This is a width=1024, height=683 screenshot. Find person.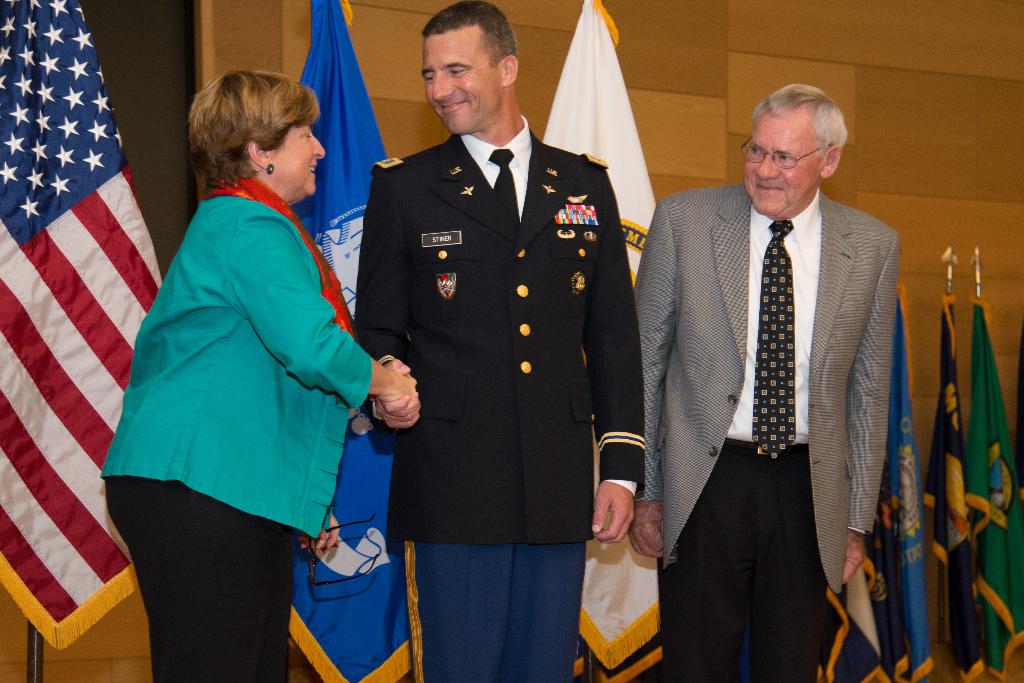
Bounding box: <region>628, 78, 900, 682</region>.
